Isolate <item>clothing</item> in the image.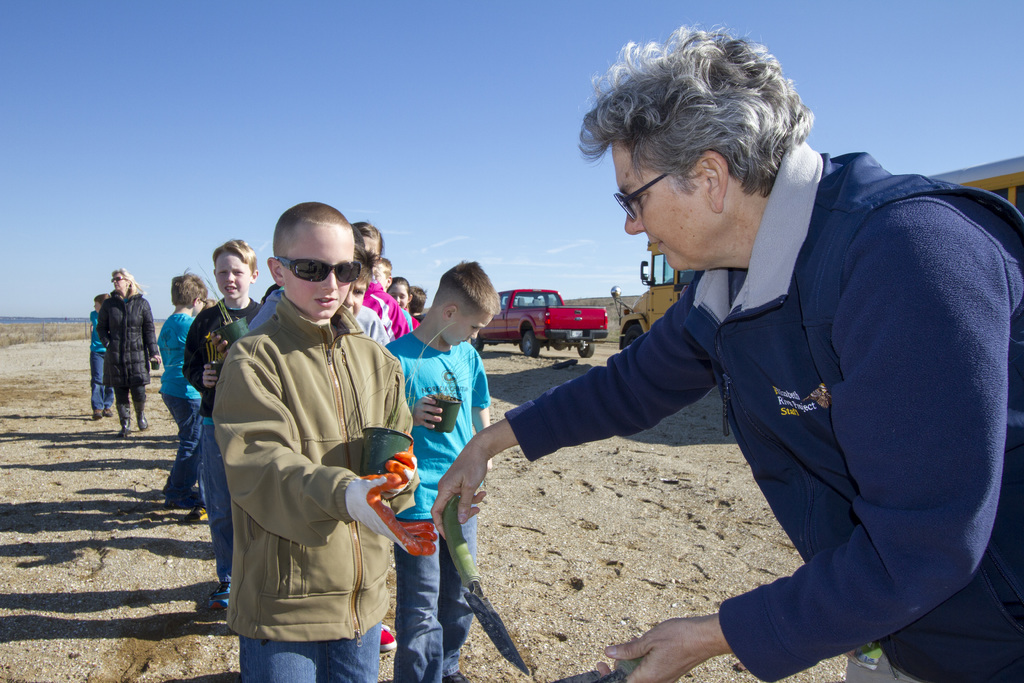
Isolated region: [161,320,202,497].
